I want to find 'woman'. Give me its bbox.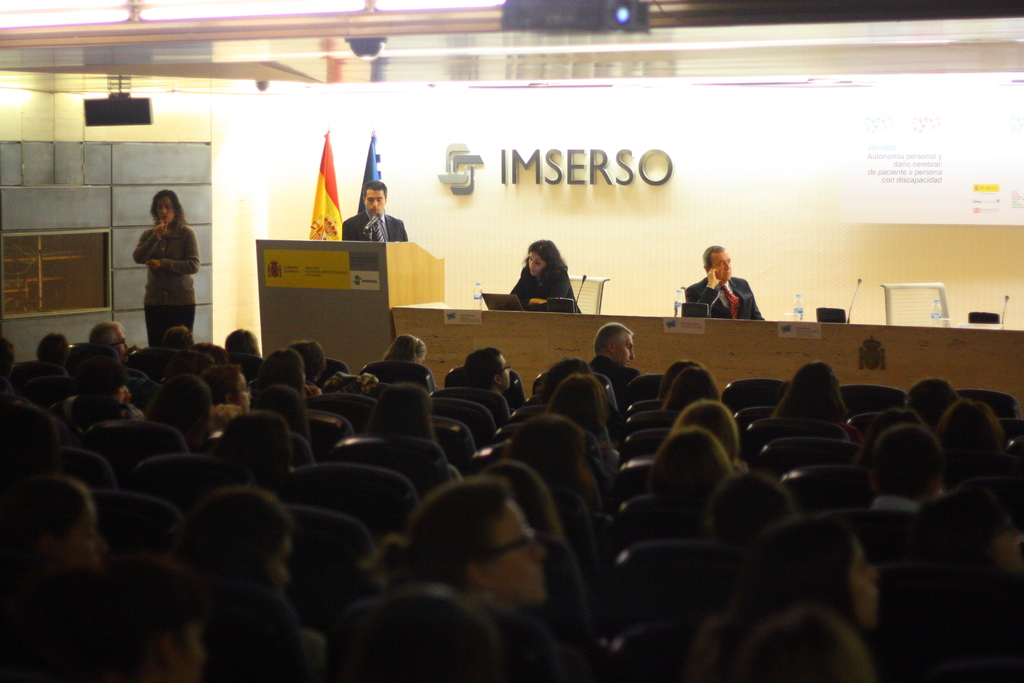
pyautogui.locateOnScreen(767, 360, 861, 448).
